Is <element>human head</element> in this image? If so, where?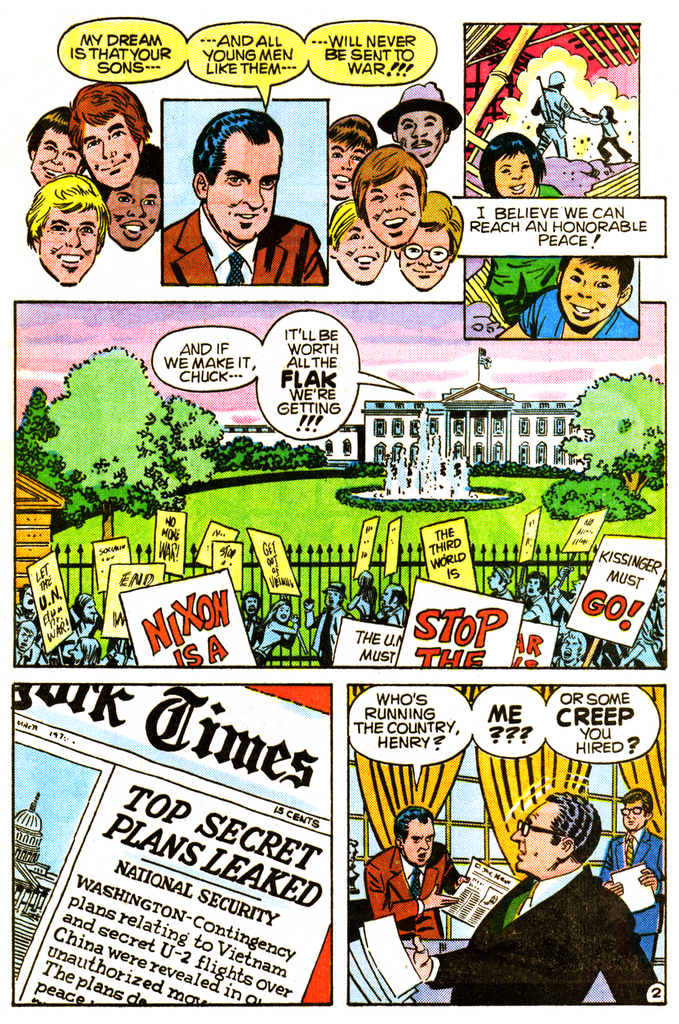
Yes, at 323 204 388 287.
